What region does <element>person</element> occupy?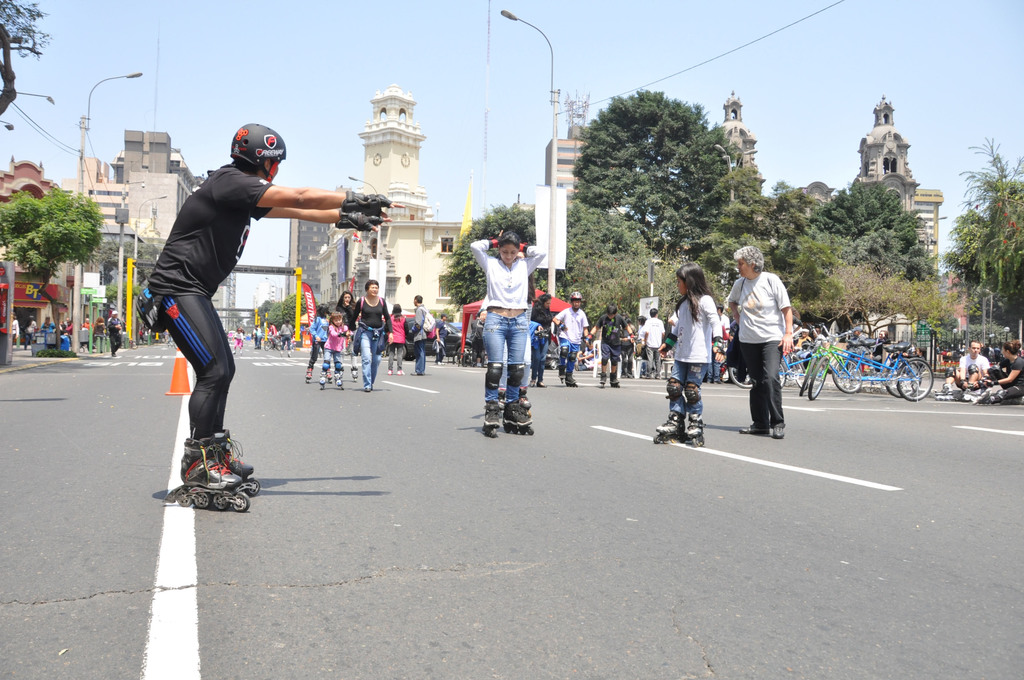
bbox=(656, 261, 725, 446).
